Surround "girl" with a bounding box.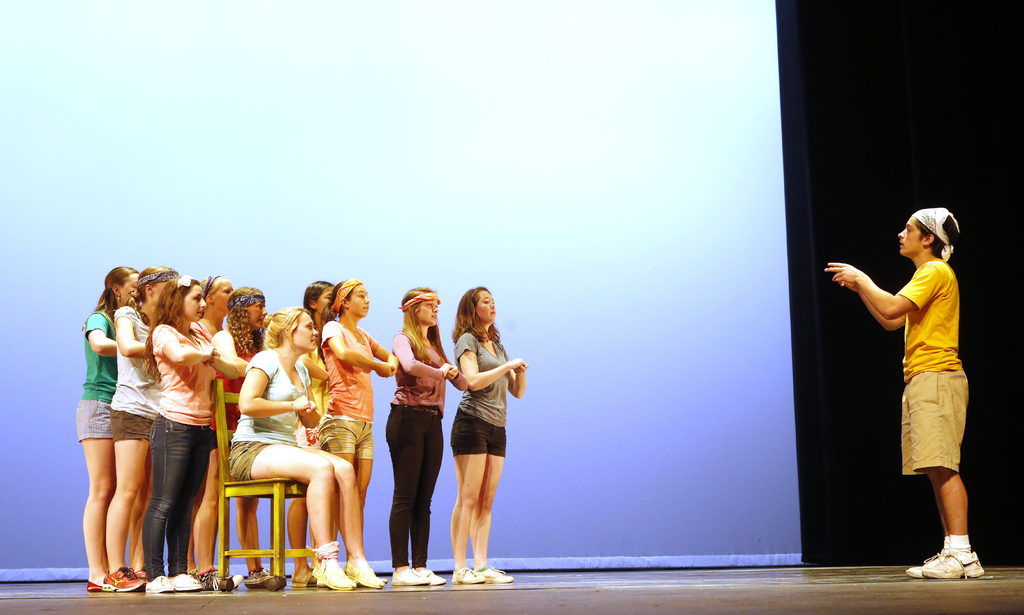
bbox=(450, 284, 528, 583).
